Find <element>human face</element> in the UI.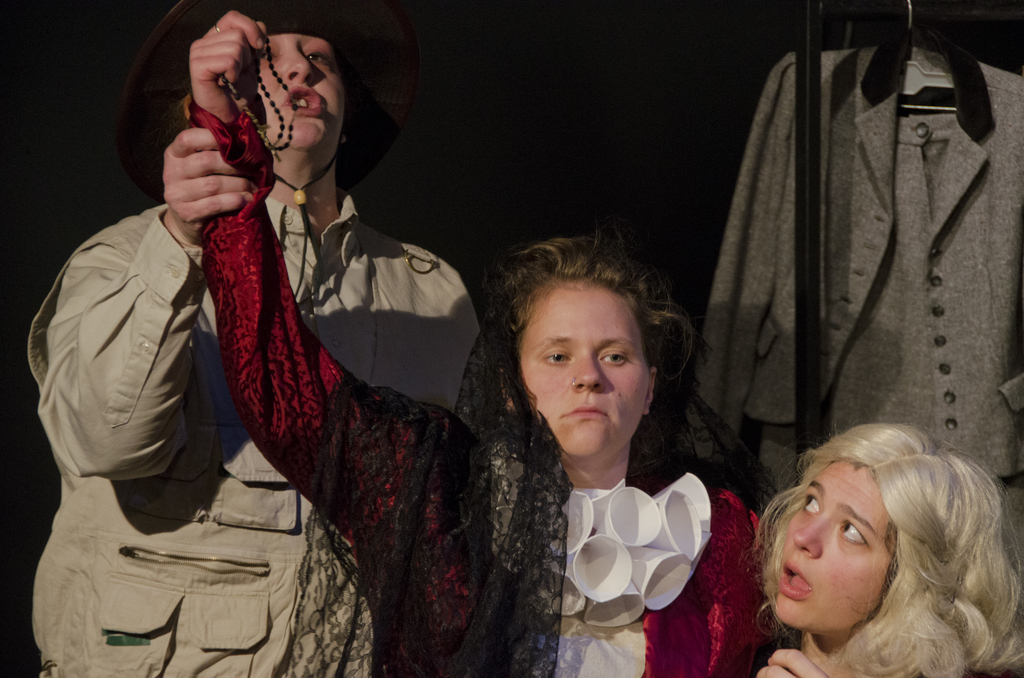
UI element at select_region(240, 26, 346, 144).
